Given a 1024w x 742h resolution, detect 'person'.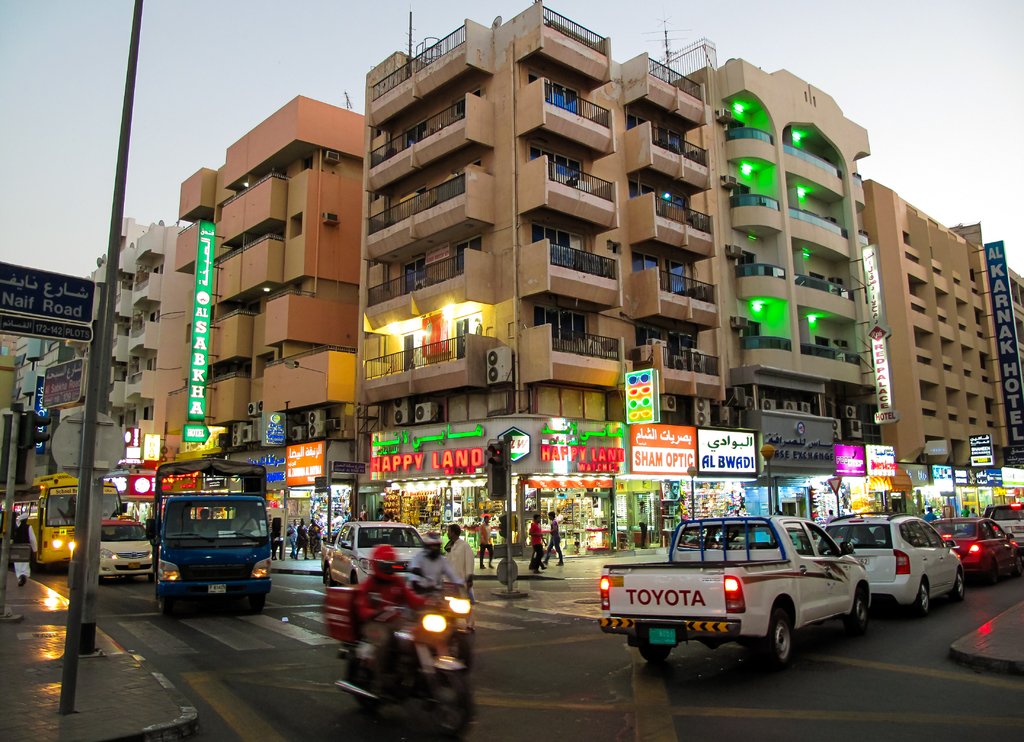
box=[196, 511, 216, 539].
